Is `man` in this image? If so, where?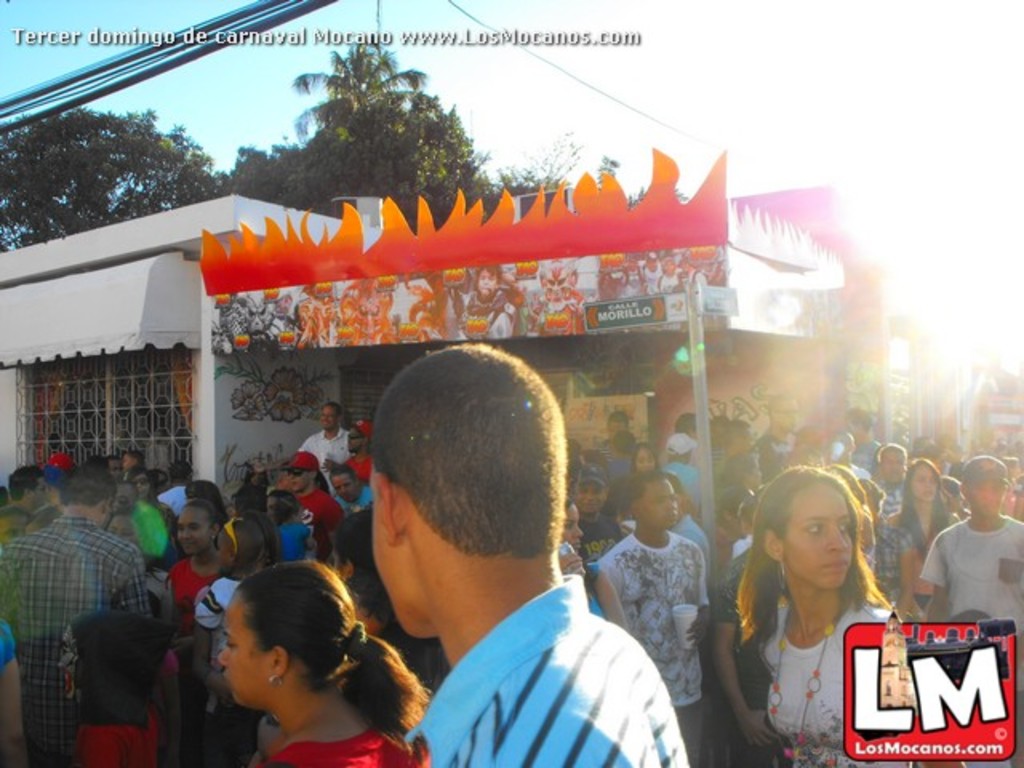
Yes, at rect(666, 477, 718, 598).
